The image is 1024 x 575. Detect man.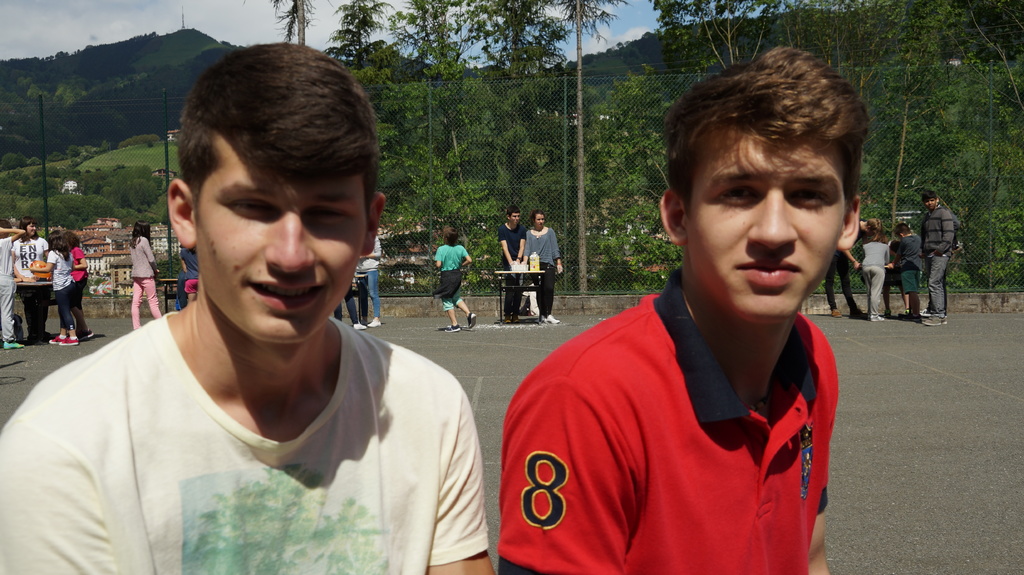
Detection: Rect(497, 40, 867, 574).
